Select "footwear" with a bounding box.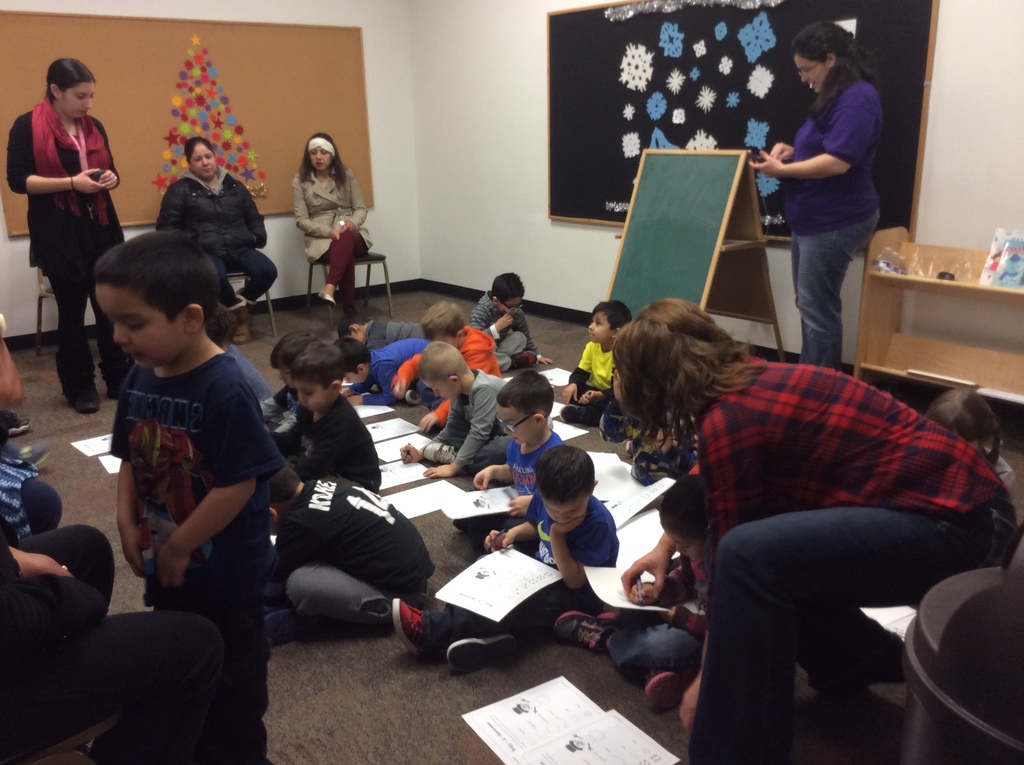
<region>6, 412, 30, 438</region>.
